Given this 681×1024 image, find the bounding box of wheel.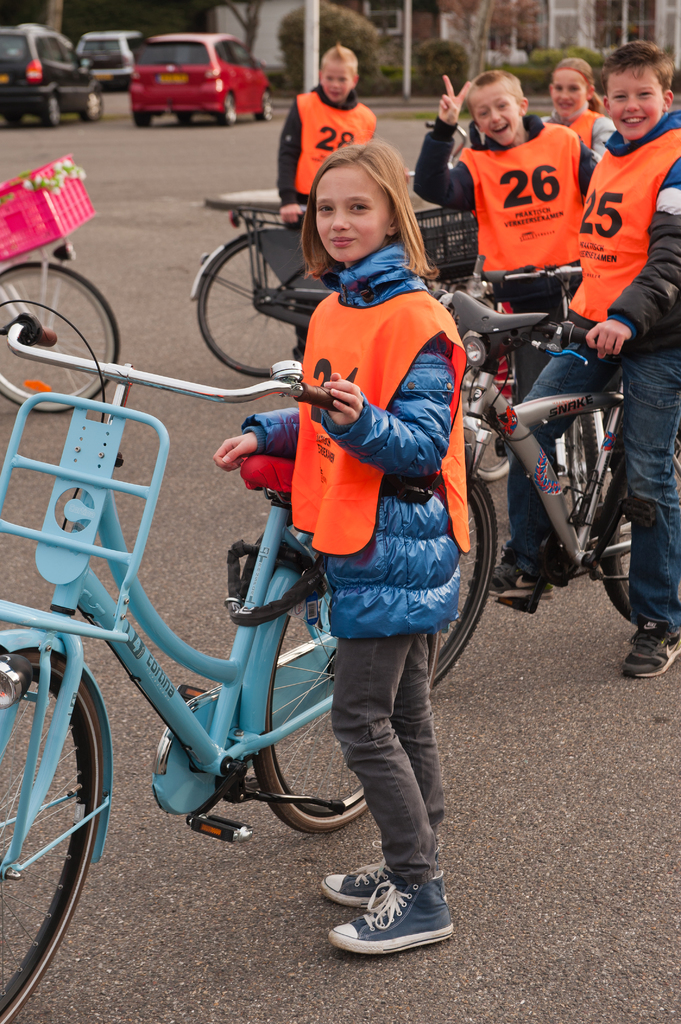
305/465/515/696.
